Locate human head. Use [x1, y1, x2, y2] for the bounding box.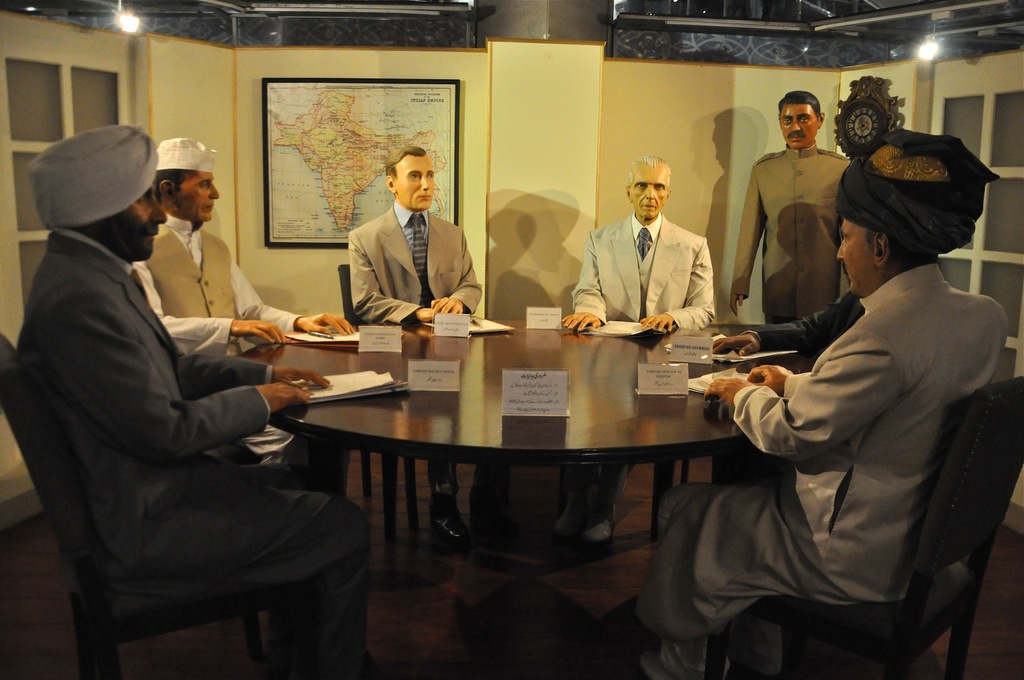
[154, 133, 219, 220].
